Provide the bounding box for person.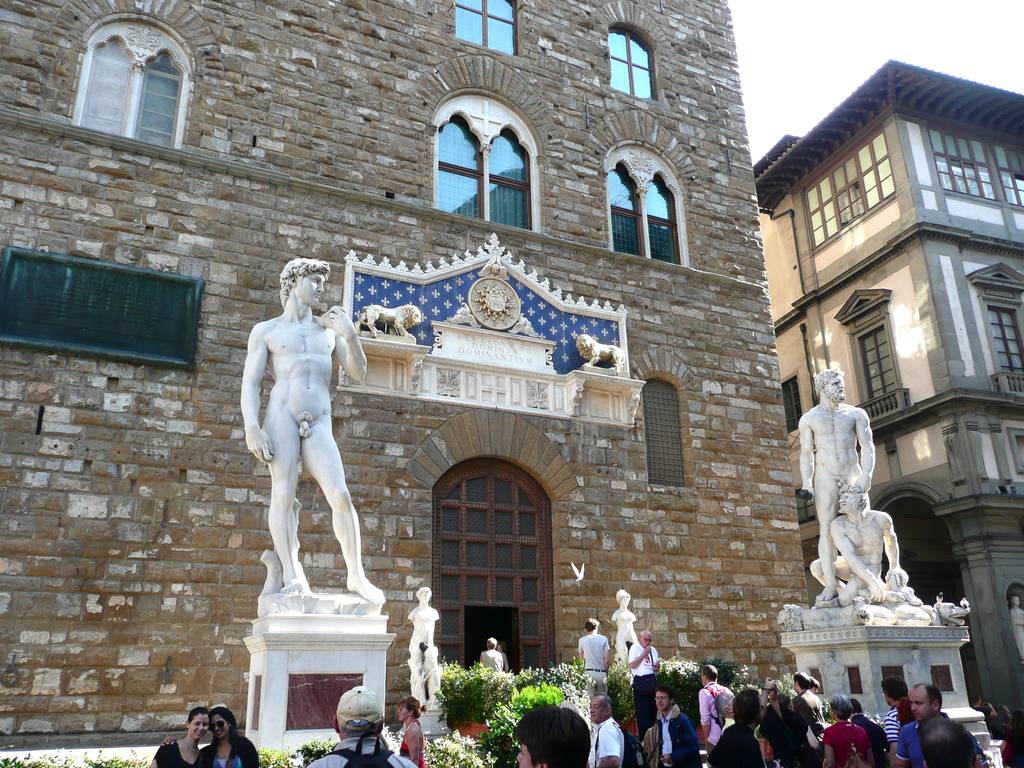
bbox=(480, 637, 504, 677).
